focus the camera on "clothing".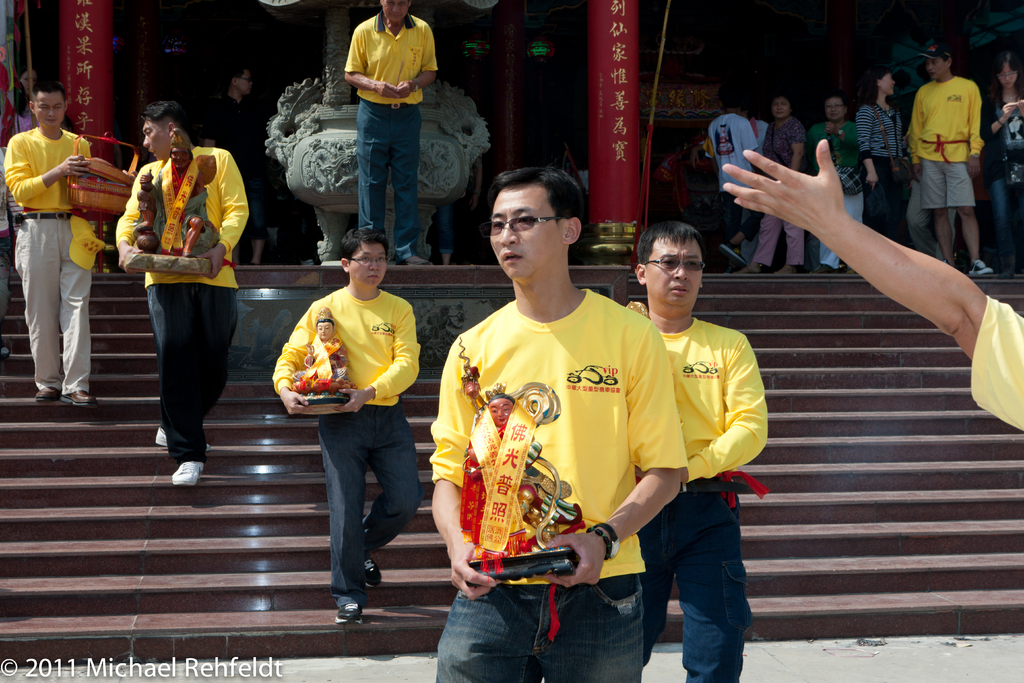
Focus region: [899,75,988,202].
